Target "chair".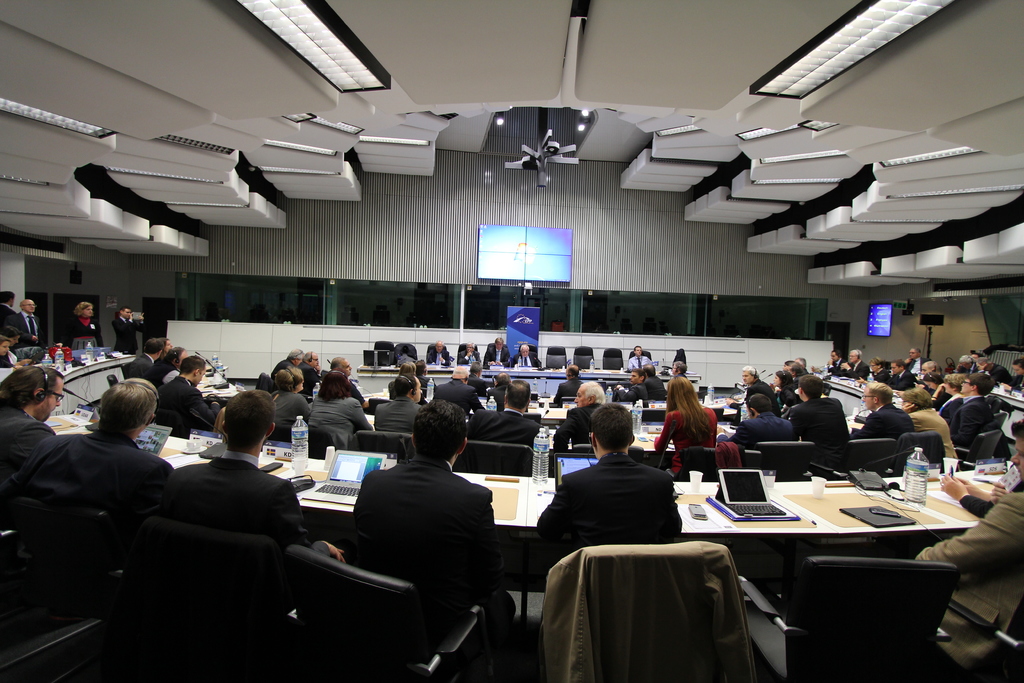
Target region: <region>555, 544, 783, 681</region>.
